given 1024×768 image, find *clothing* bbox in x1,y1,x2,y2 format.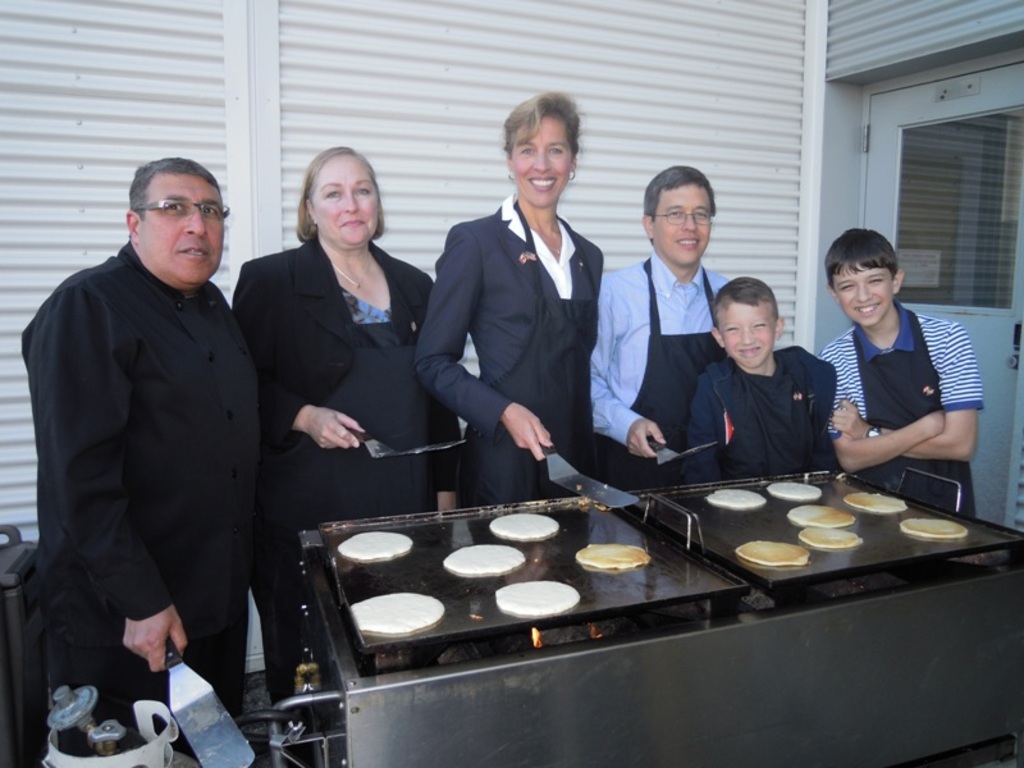
582,252,736,472.
